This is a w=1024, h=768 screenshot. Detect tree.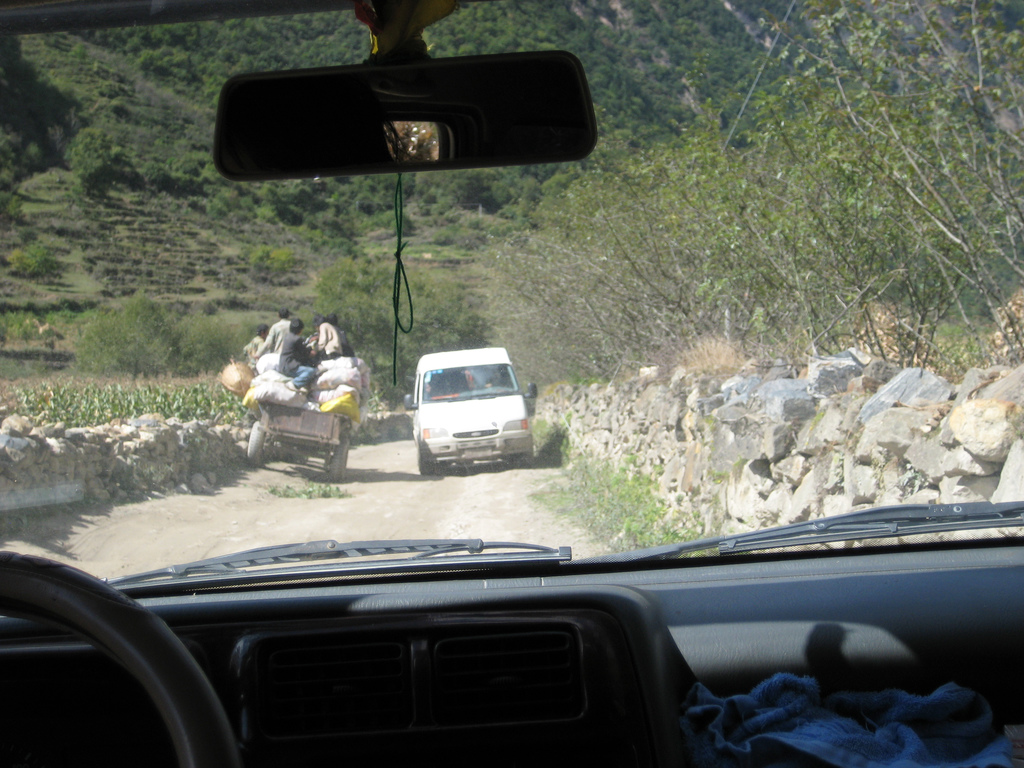
(x1=499, y1=0, x2=1023, y2=362).
